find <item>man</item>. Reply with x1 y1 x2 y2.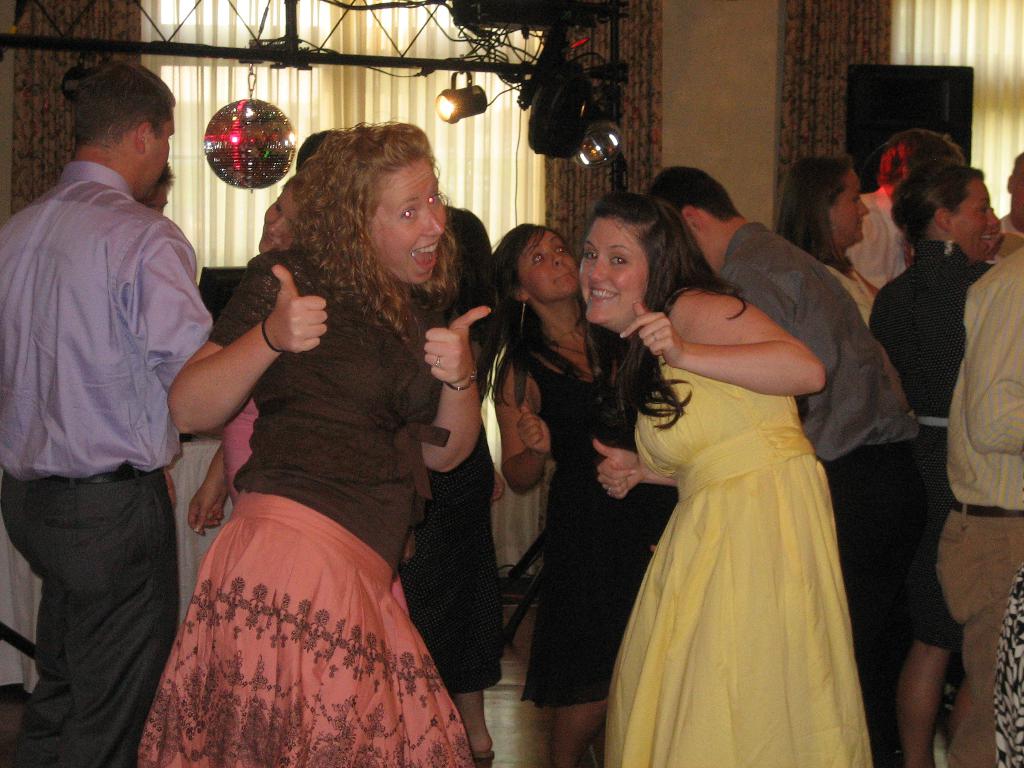
5 45 225 747.
